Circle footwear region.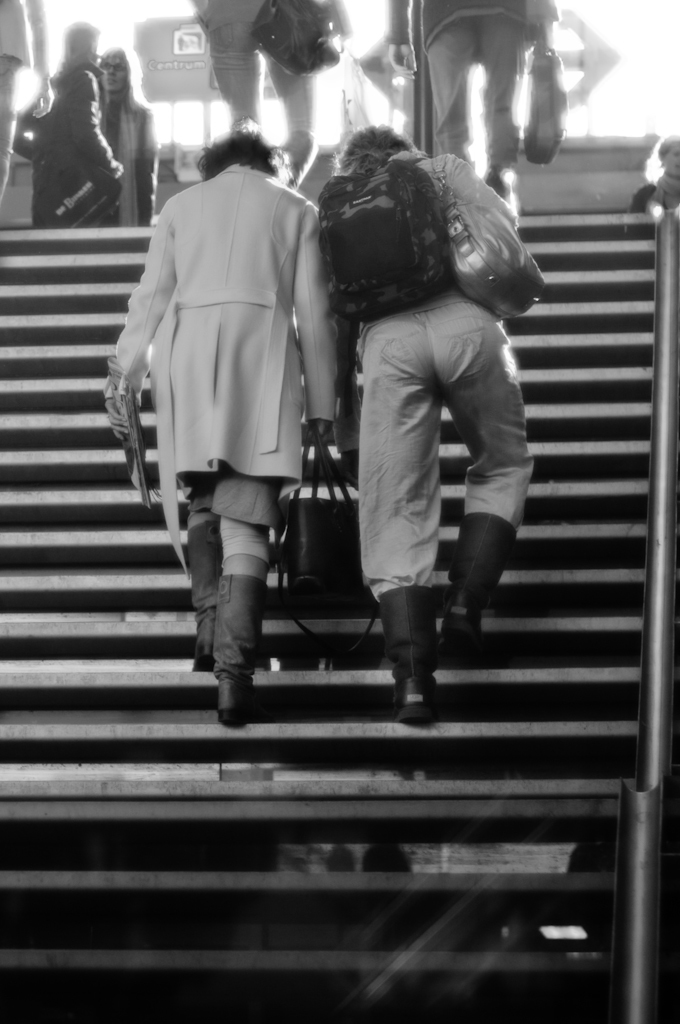
Region: 449, 505, 509, 657.
